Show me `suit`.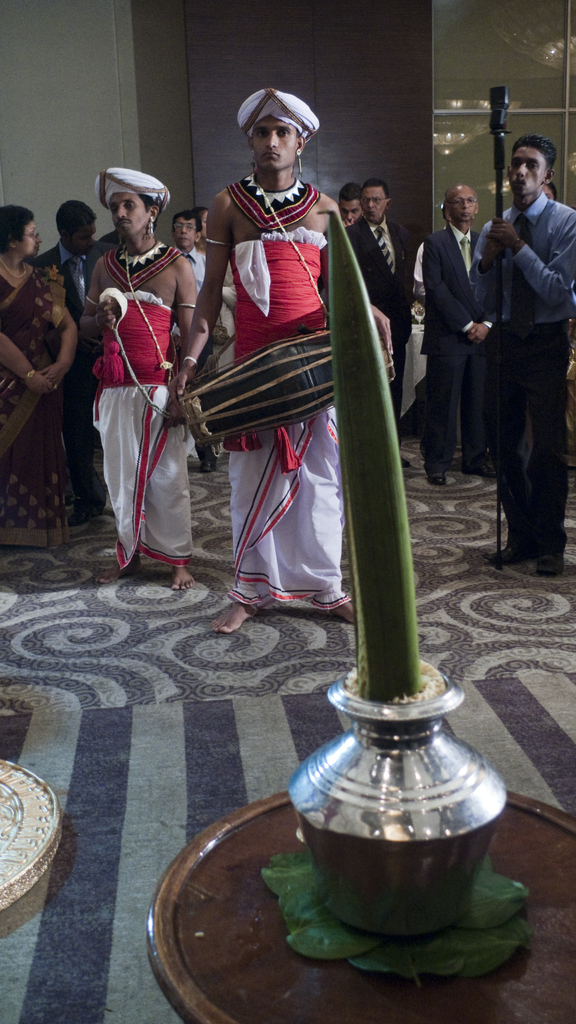
`suit` is here: [419, 225, 495, 473].
